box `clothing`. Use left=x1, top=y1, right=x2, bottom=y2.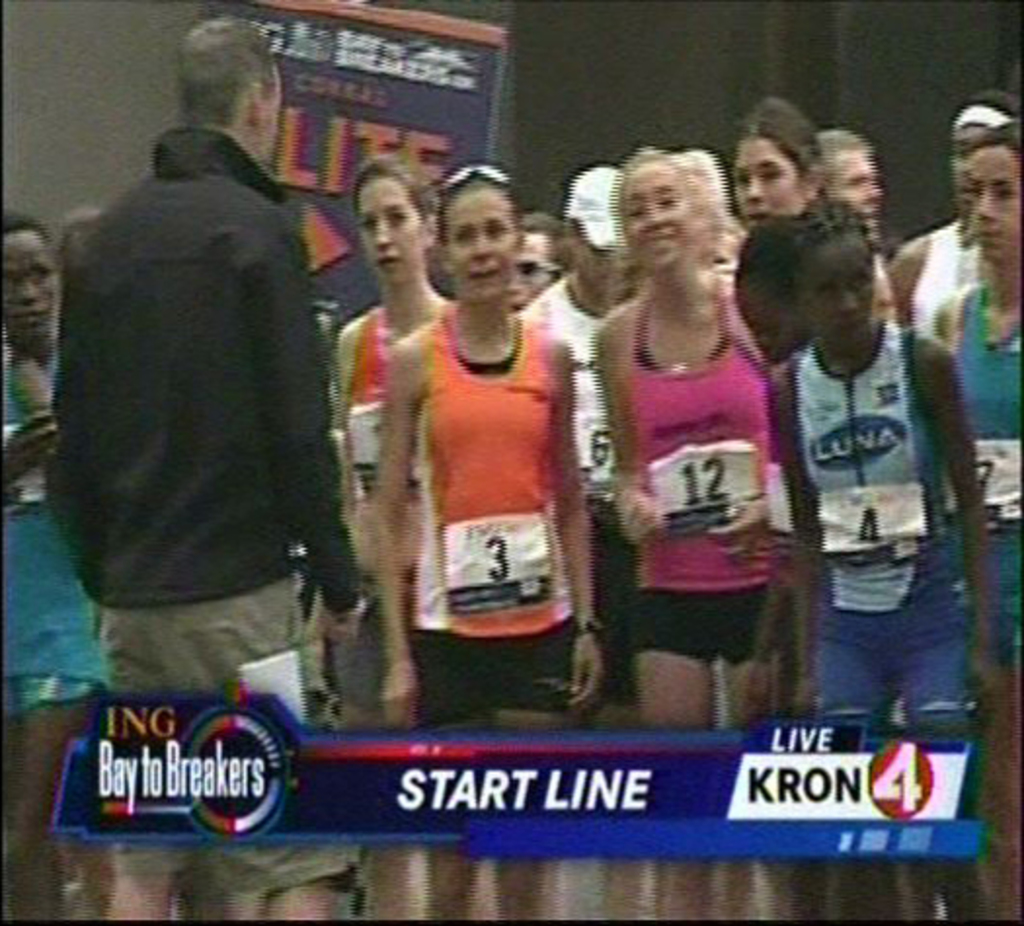
left=930, top=287, right=1022, bottom=686.
